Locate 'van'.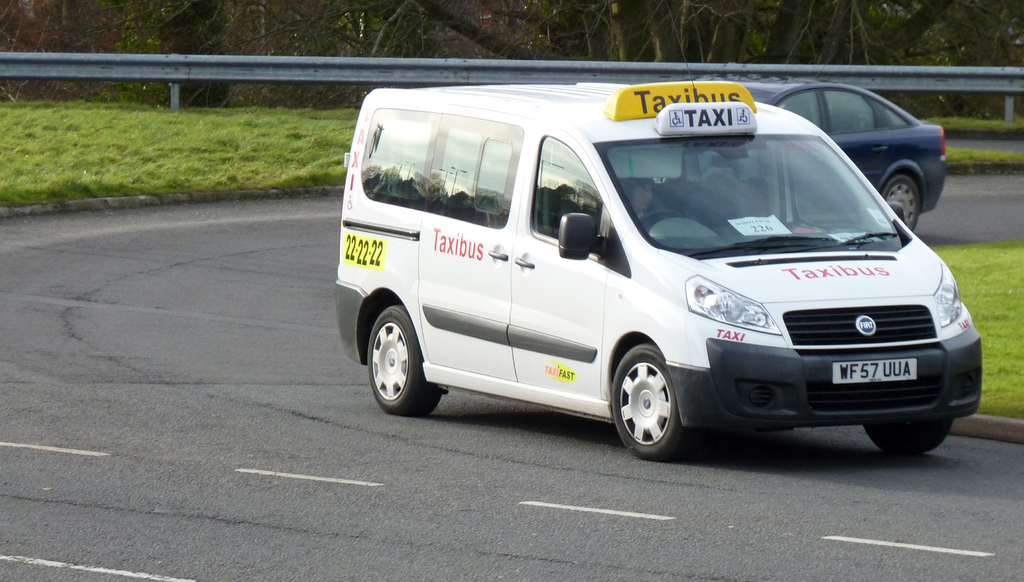
Bounding box: detection(333, 4, 984, 463).
